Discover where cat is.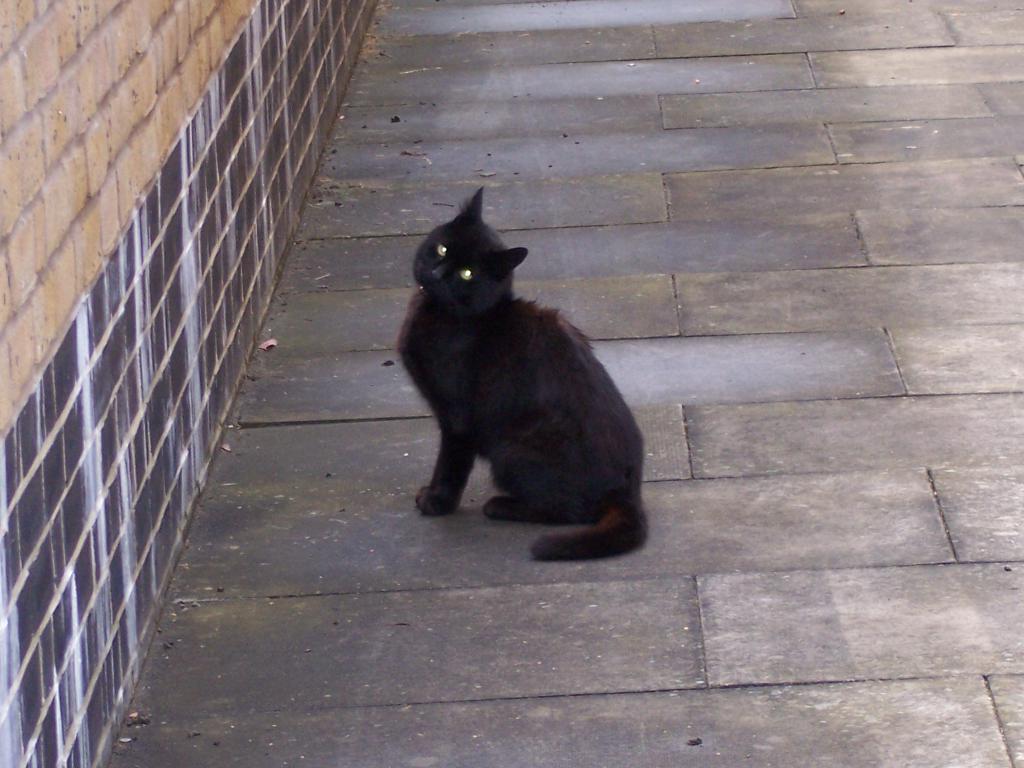
Discovered at detection(397, 184, 654, 564).
